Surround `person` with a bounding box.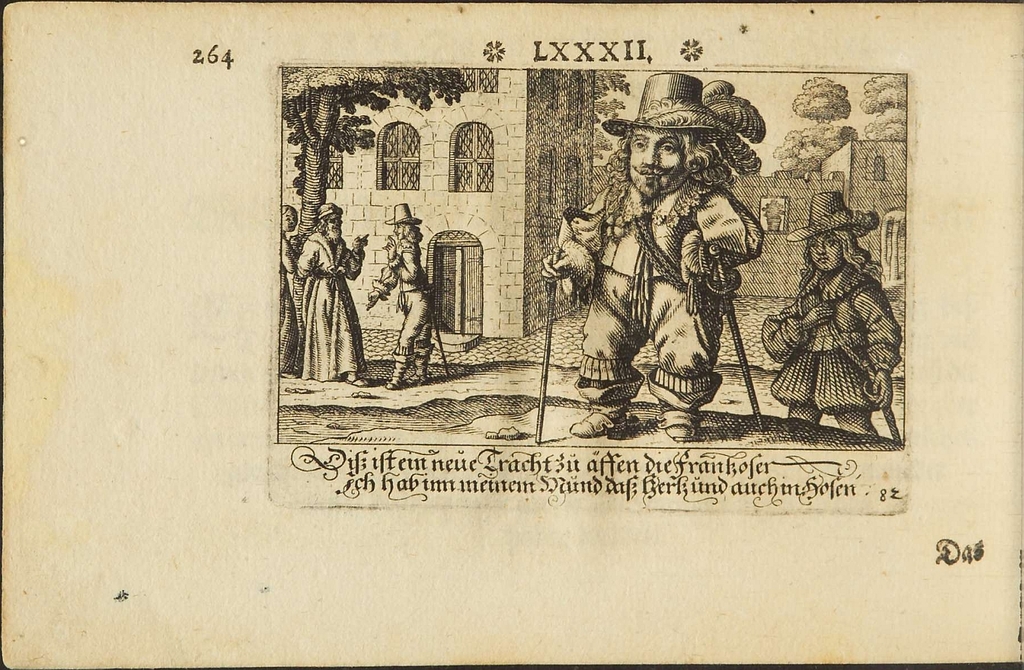
295 201 371 387.
